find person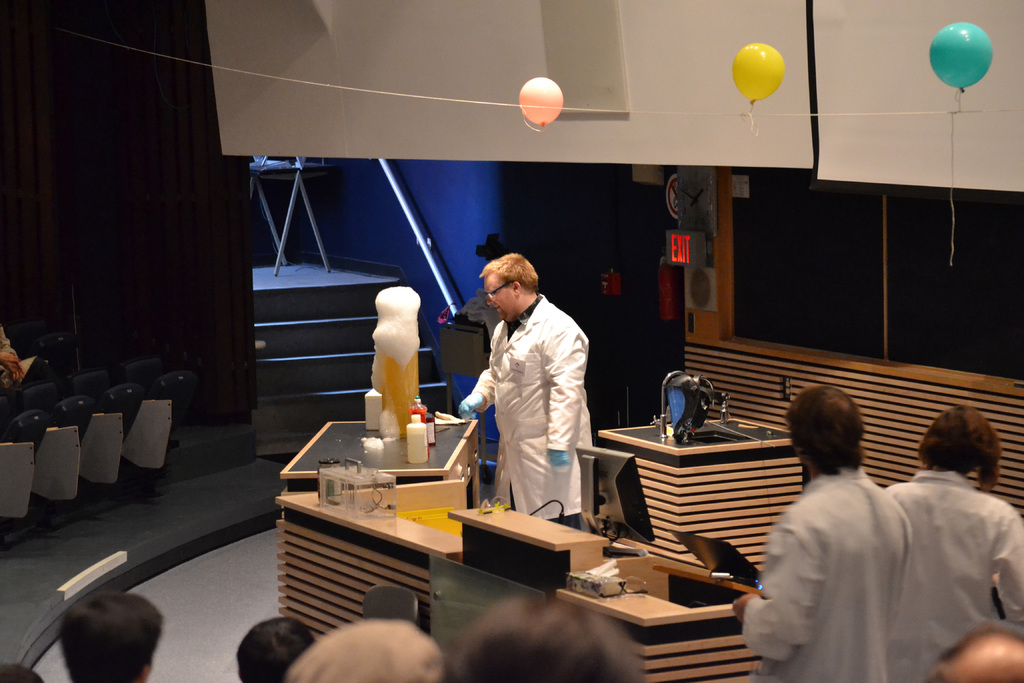
x1=56 y1=586 x2=164 y2=682
